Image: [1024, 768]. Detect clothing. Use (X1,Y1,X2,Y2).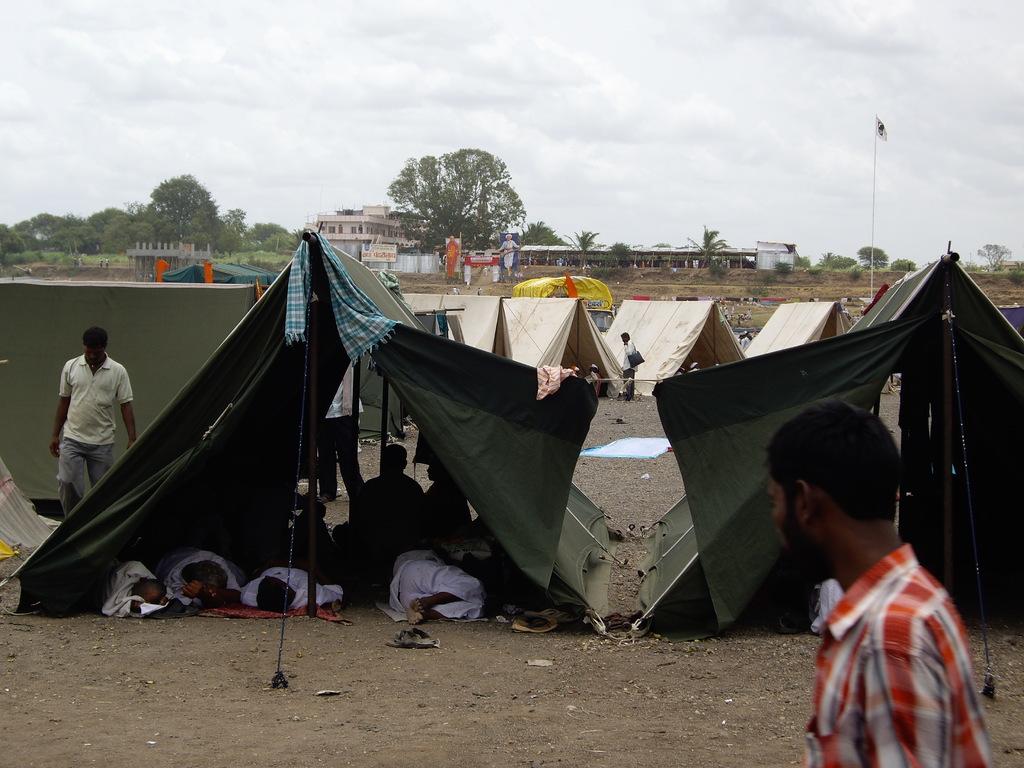
(55,346,133,522).
